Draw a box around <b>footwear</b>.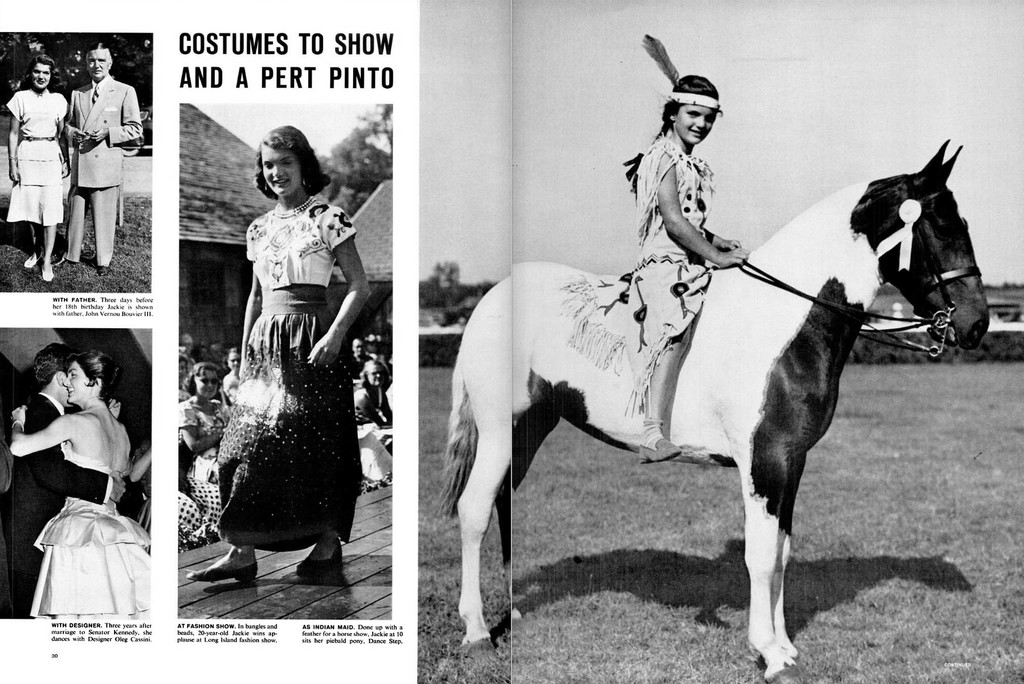
637,435,679,467.
